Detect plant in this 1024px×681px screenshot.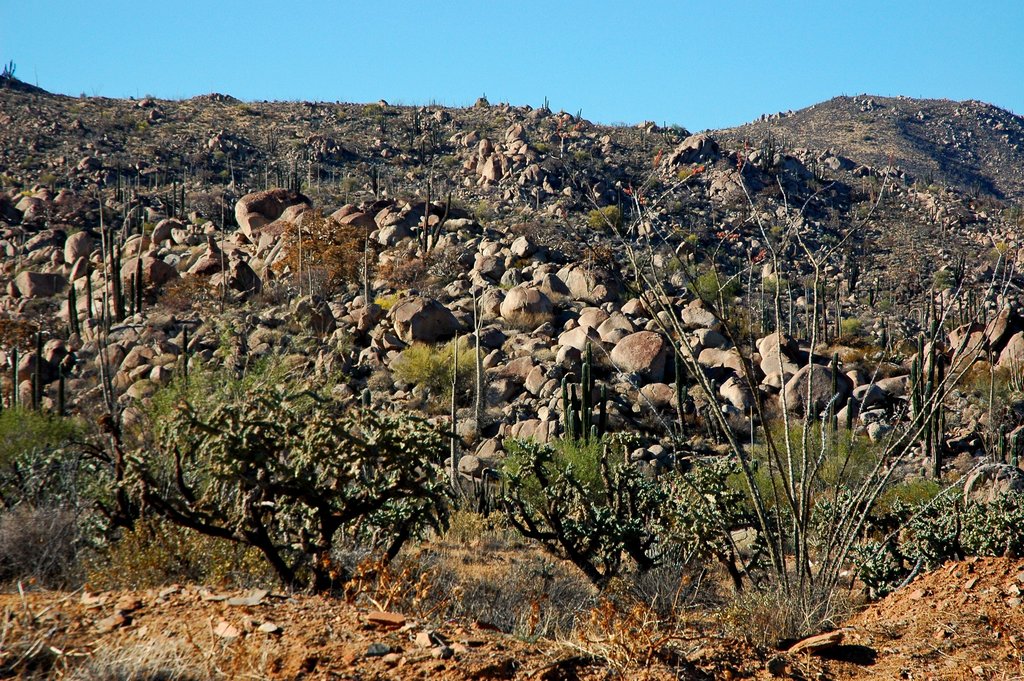
Detection: detection(129, 85, 143, 103).
